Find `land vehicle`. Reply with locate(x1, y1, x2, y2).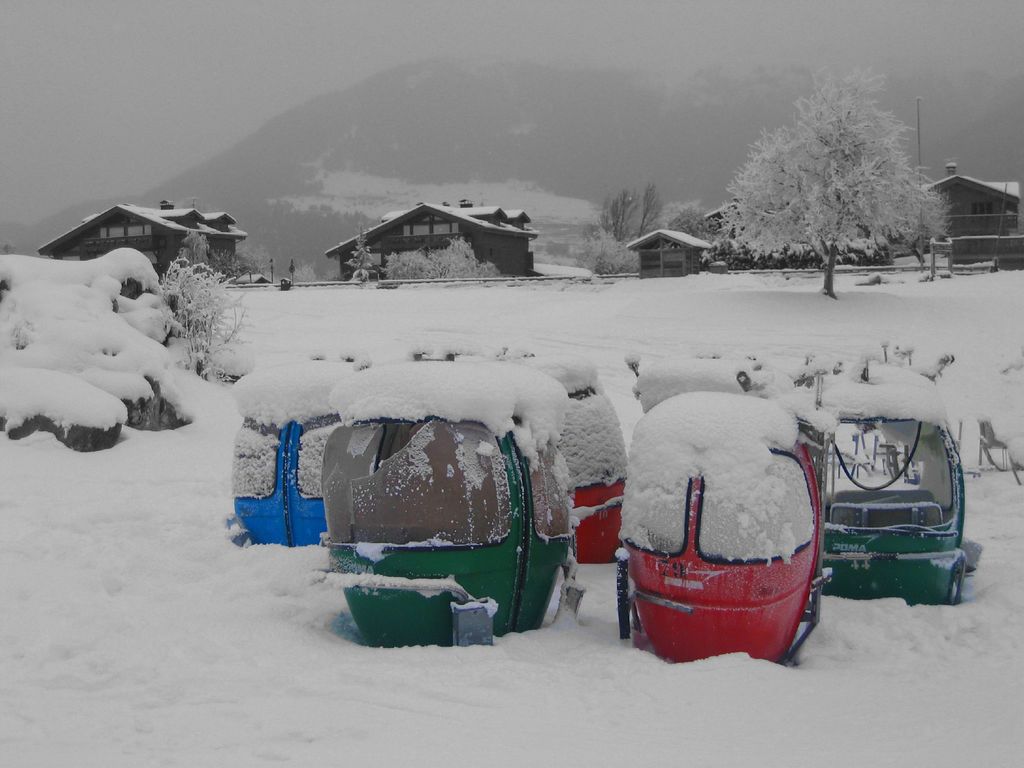
locate(822, 389, 975, 623).
